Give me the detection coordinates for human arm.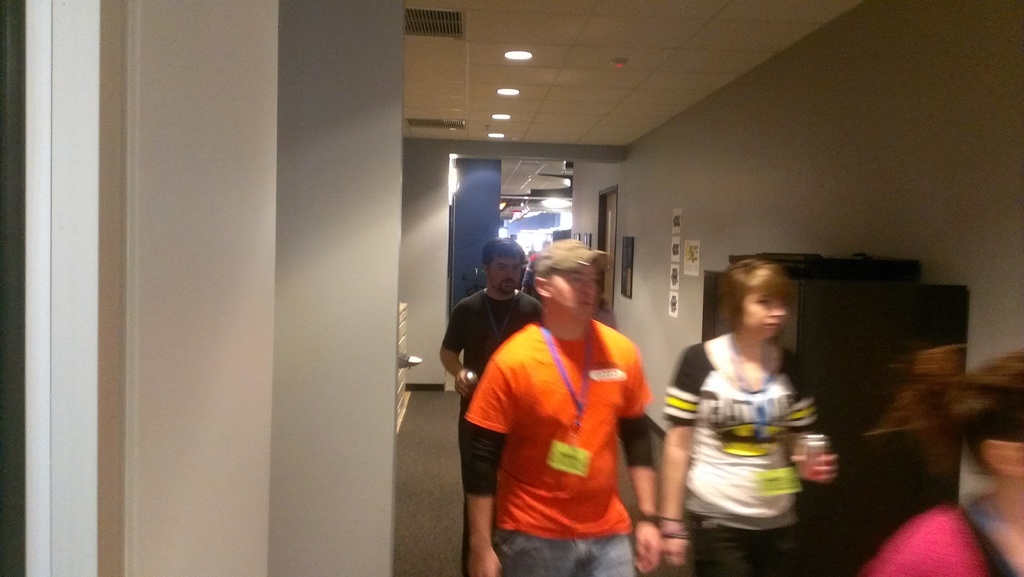
656/423/694/569.
